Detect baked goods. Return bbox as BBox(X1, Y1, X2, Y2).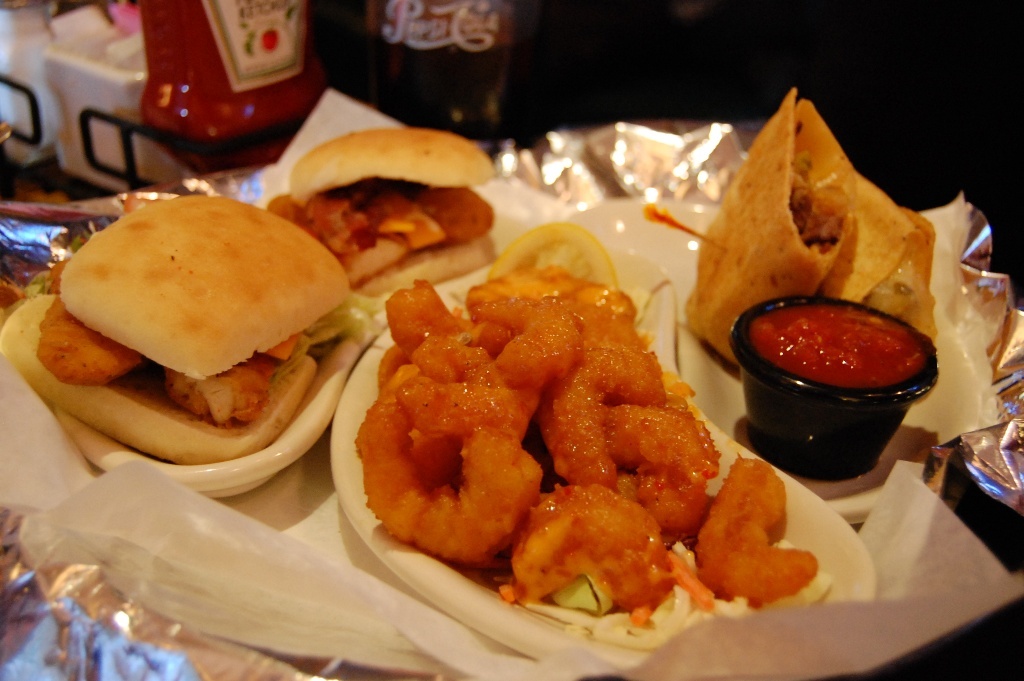
BBox(0, 187, 353, 463).
